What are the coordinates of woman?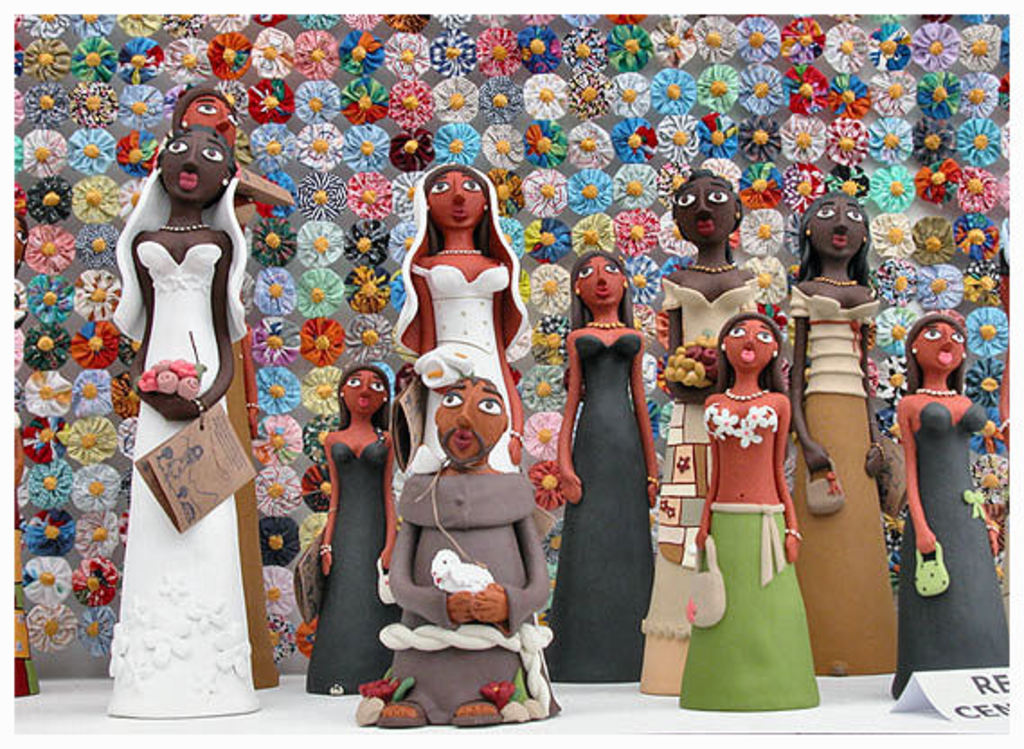
[x1=781, y1=191, x2=898, y2=677].
